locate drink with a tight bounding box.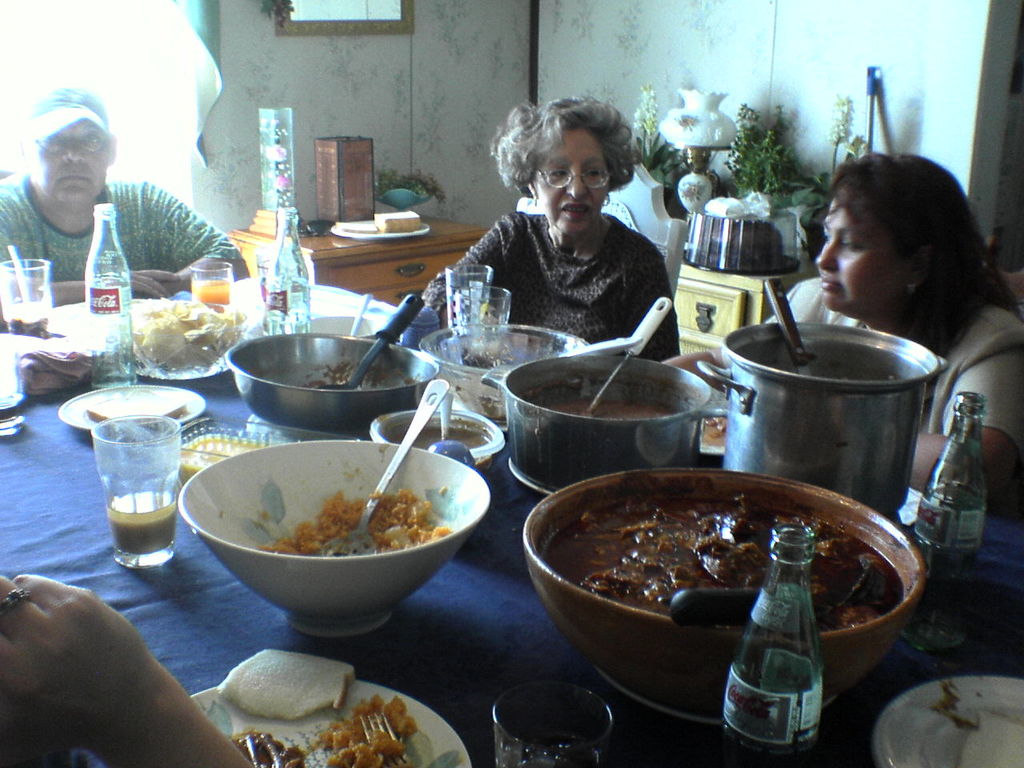
box=[722, 722, 818, 767].
